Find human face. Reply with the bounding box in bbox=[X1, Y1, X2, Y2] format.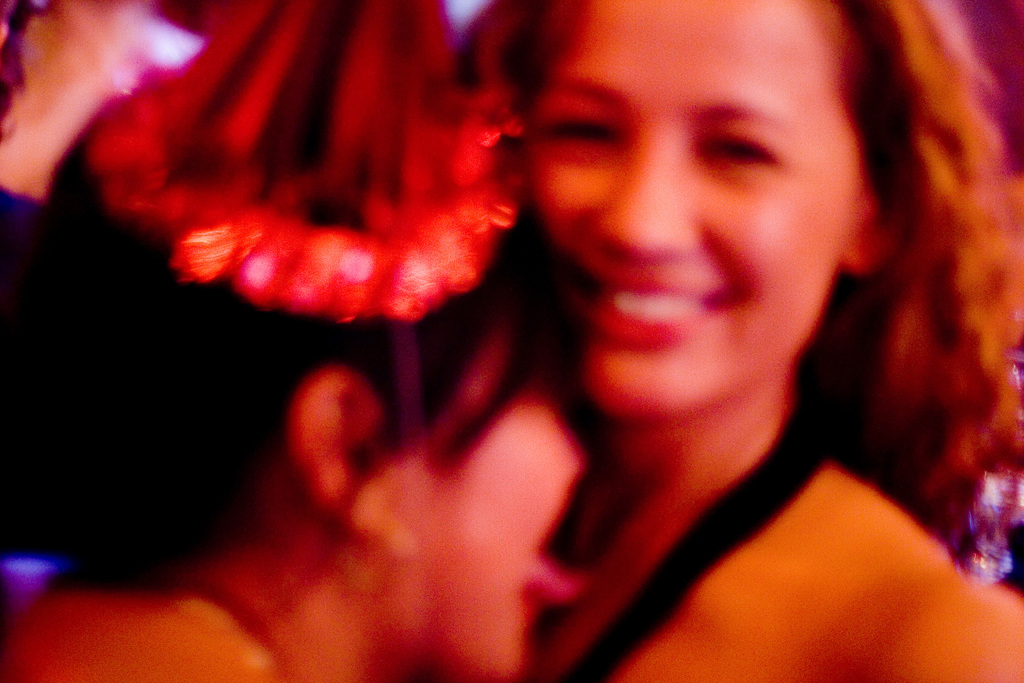
bbox=[392, 308, 591, 680].
